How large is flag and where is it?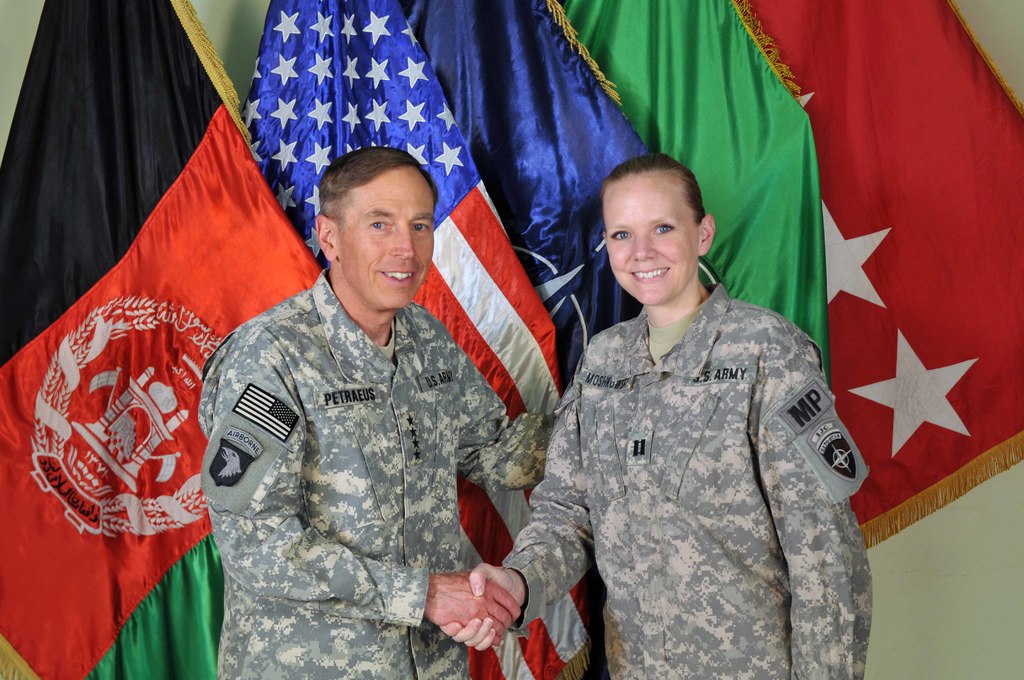
Bounding box: BBox(714, 0, 1018, 544).
